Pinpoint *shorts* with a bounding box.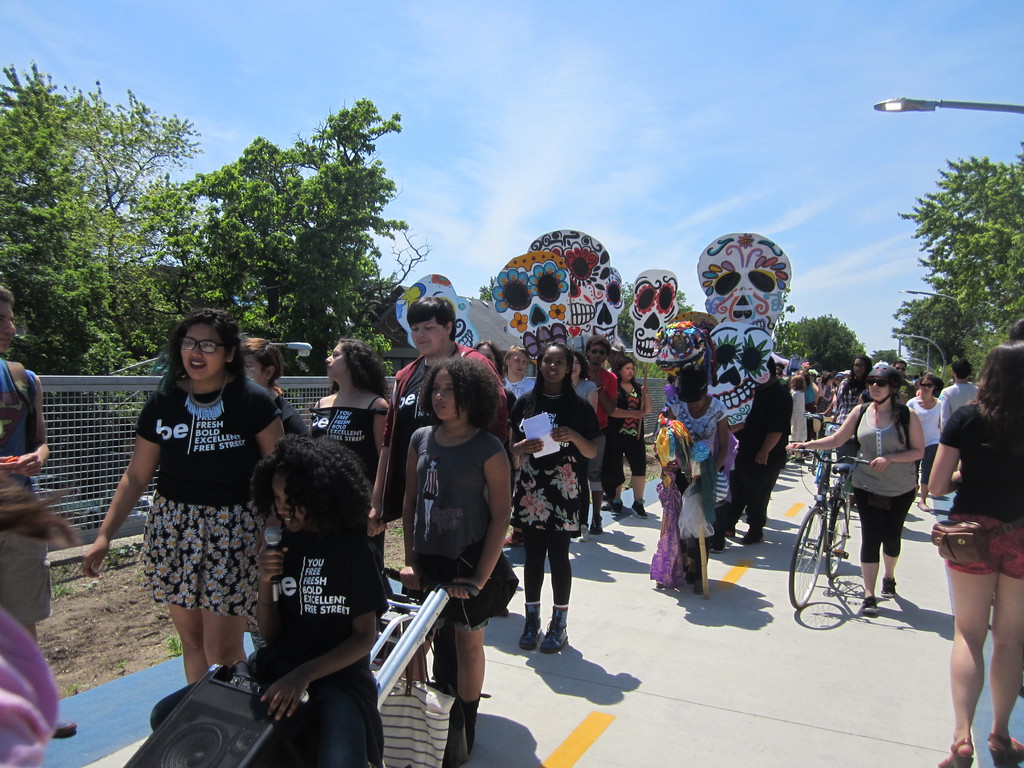
945:512:1023:580.
